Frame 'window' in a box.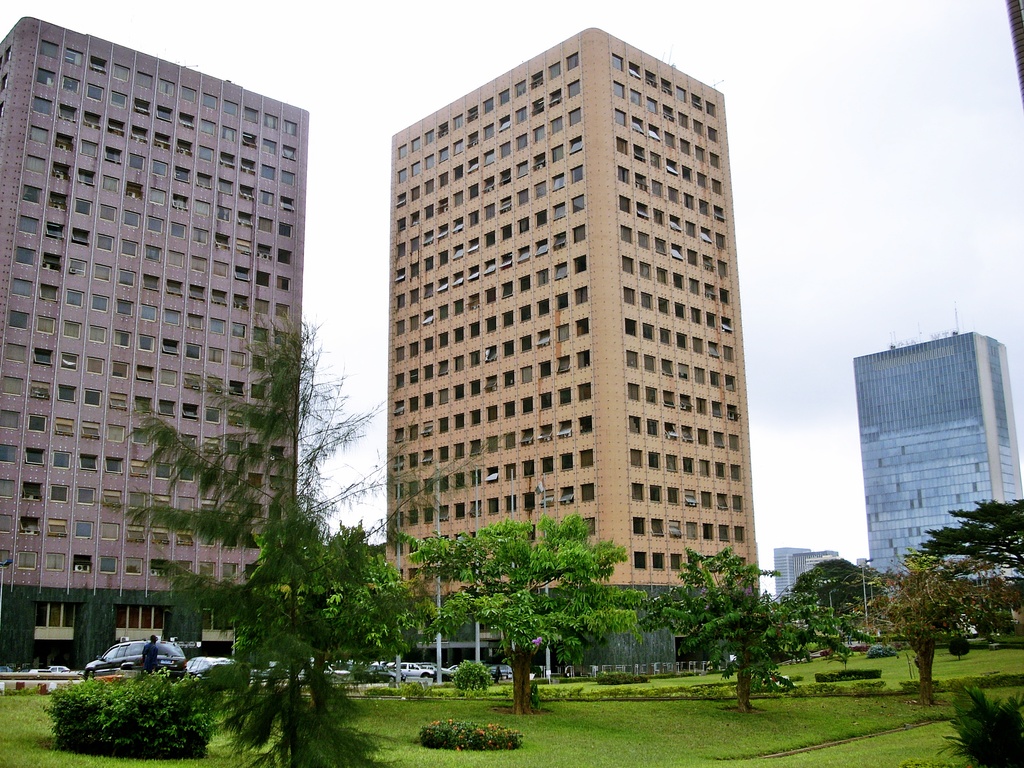
541/388/558/412.
